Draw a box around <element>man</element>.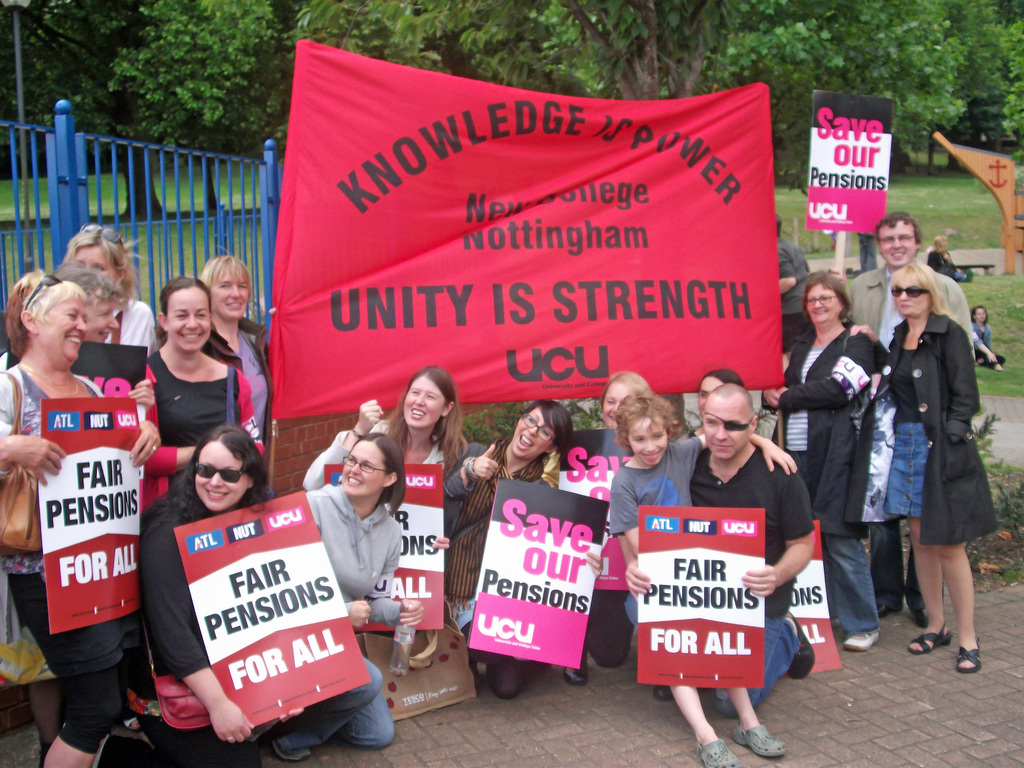
[845, 212, 976, 614].
